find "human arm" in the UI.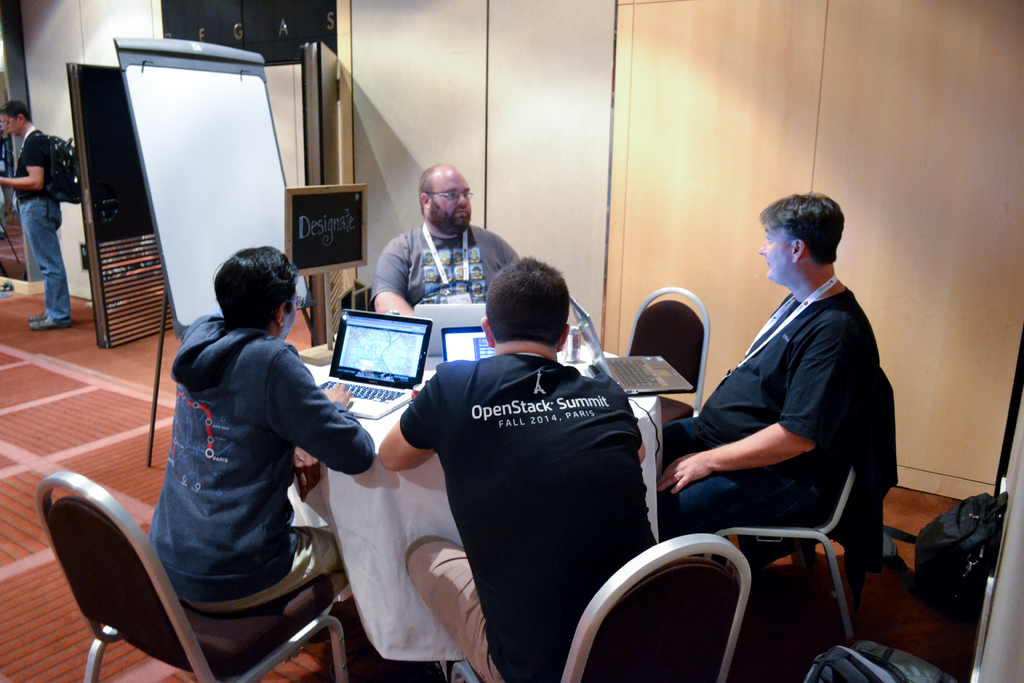
UI element at (left=637, top=427, right=648, bottom=461).
